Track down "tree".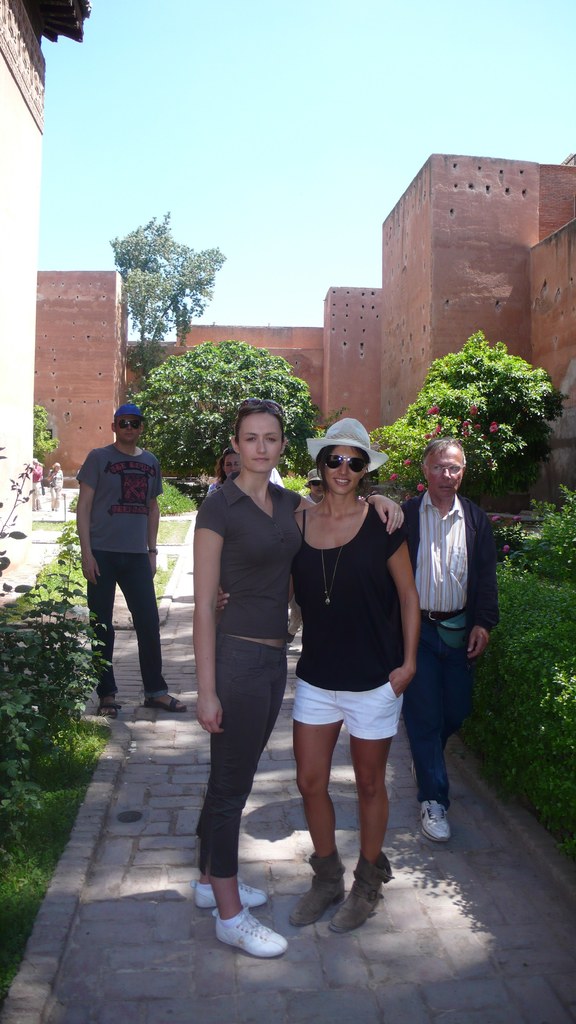
Tracked to 119,344,333,488.
